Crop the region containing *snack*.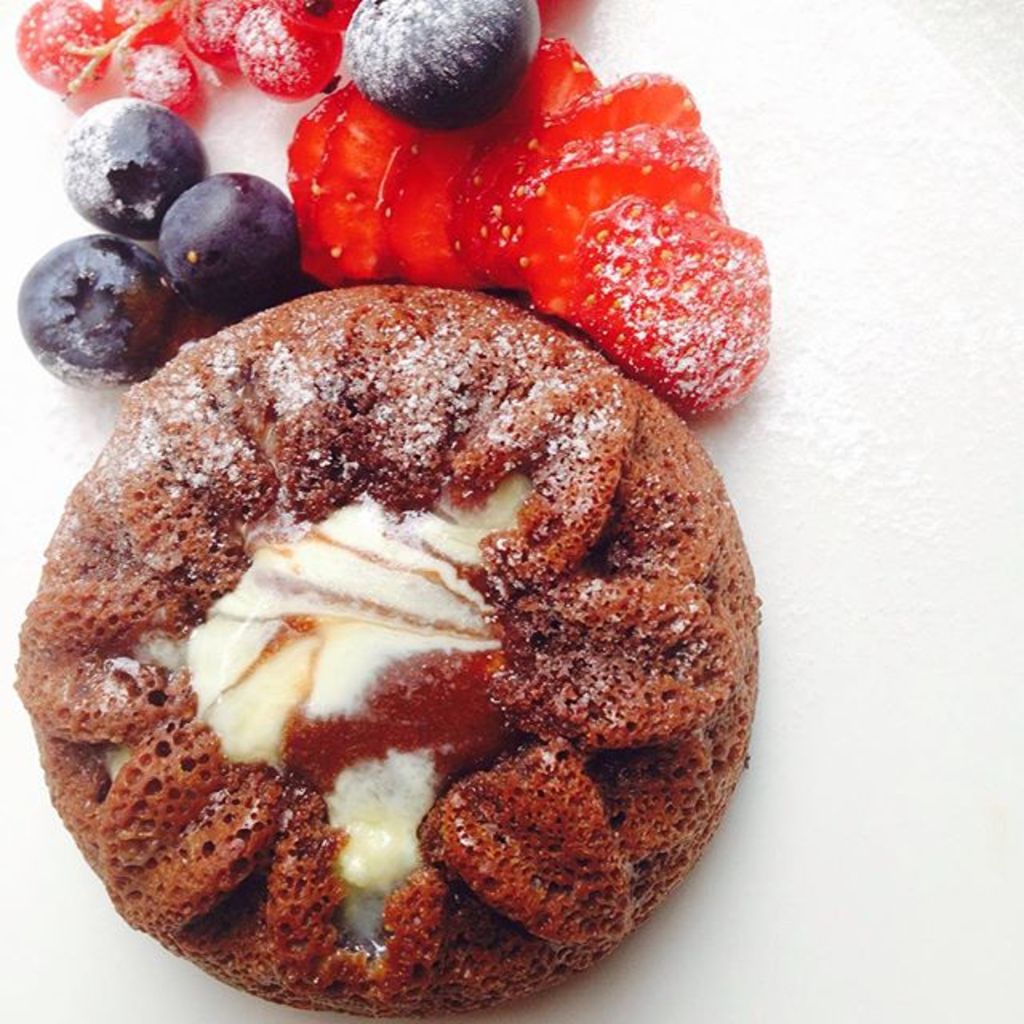
Crop region: locate(24, 269, 747, 1022).
